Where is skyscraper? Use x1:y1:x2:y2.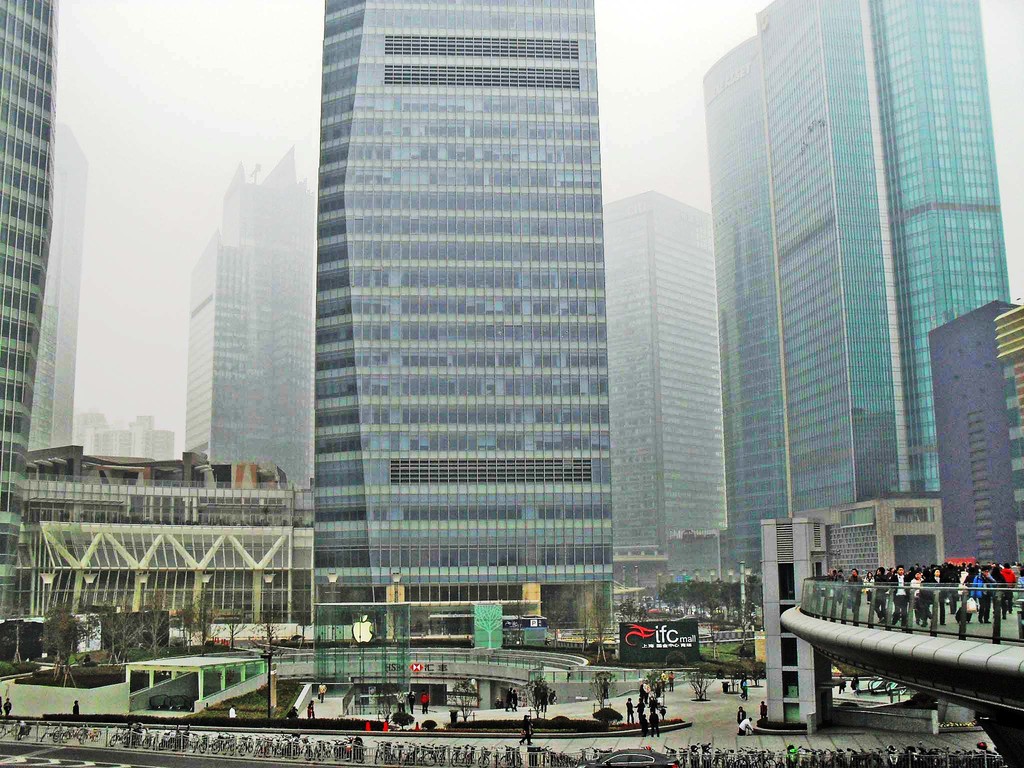
600:186:734:610.
